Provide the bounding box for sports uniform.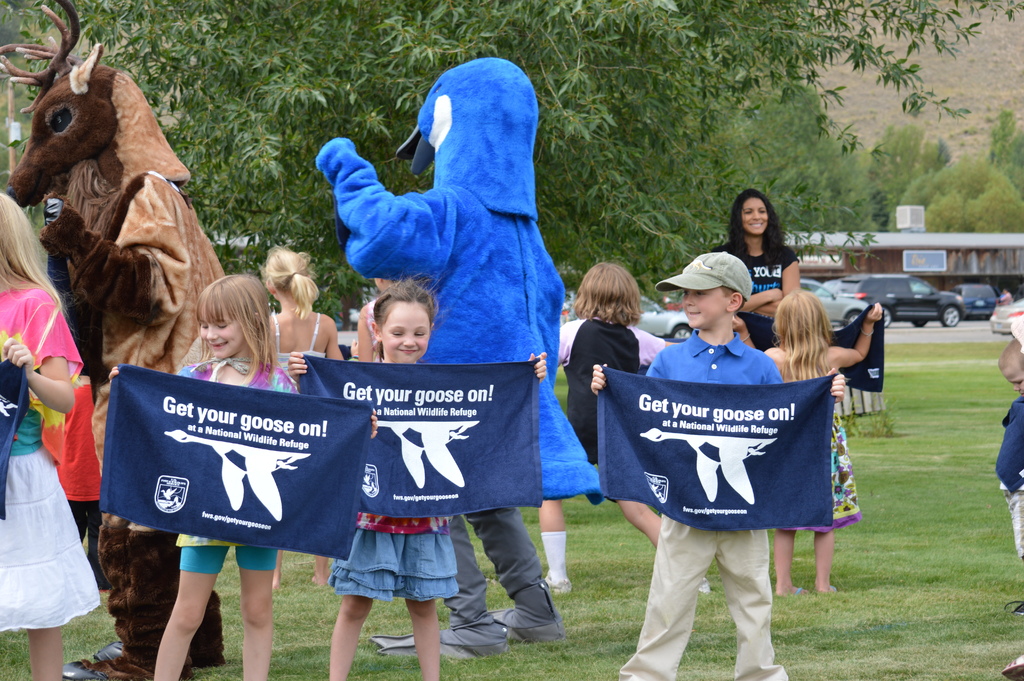
l=168, t=348, r=300, b=584.
